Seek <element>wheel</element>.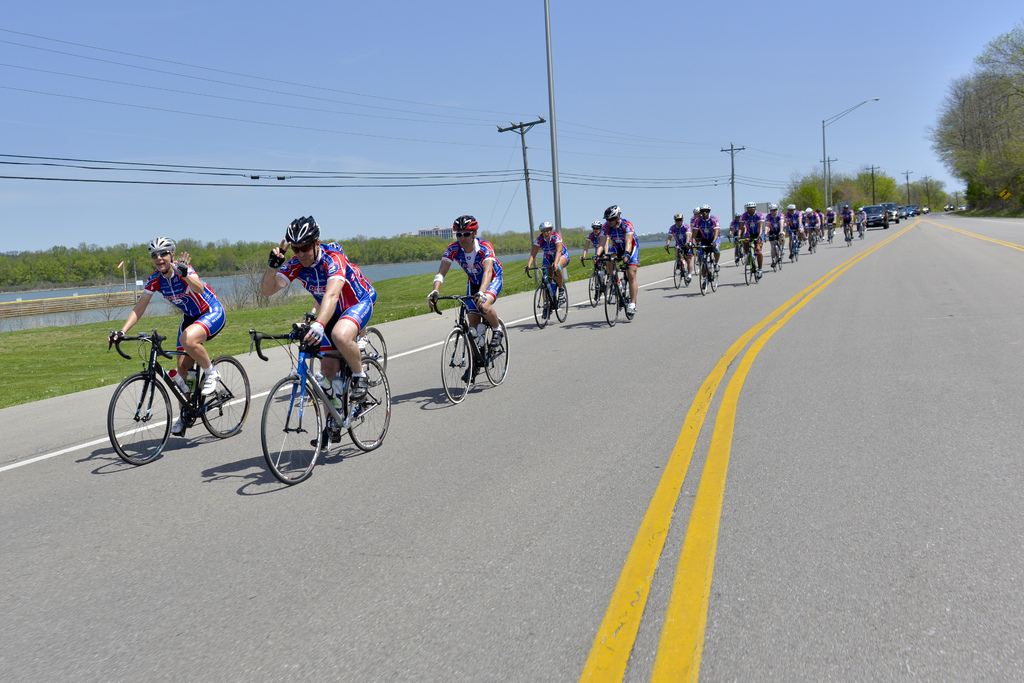
694,257,712,299.
